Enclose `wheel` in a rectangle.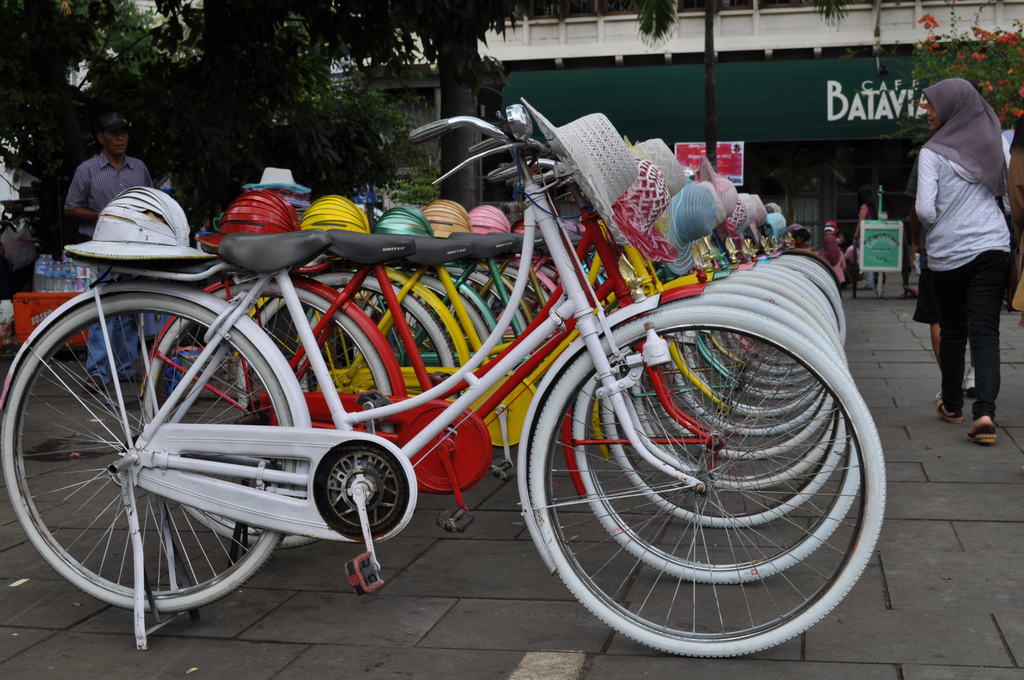
[x1=0, y1=293, x2=294, y2=614].
